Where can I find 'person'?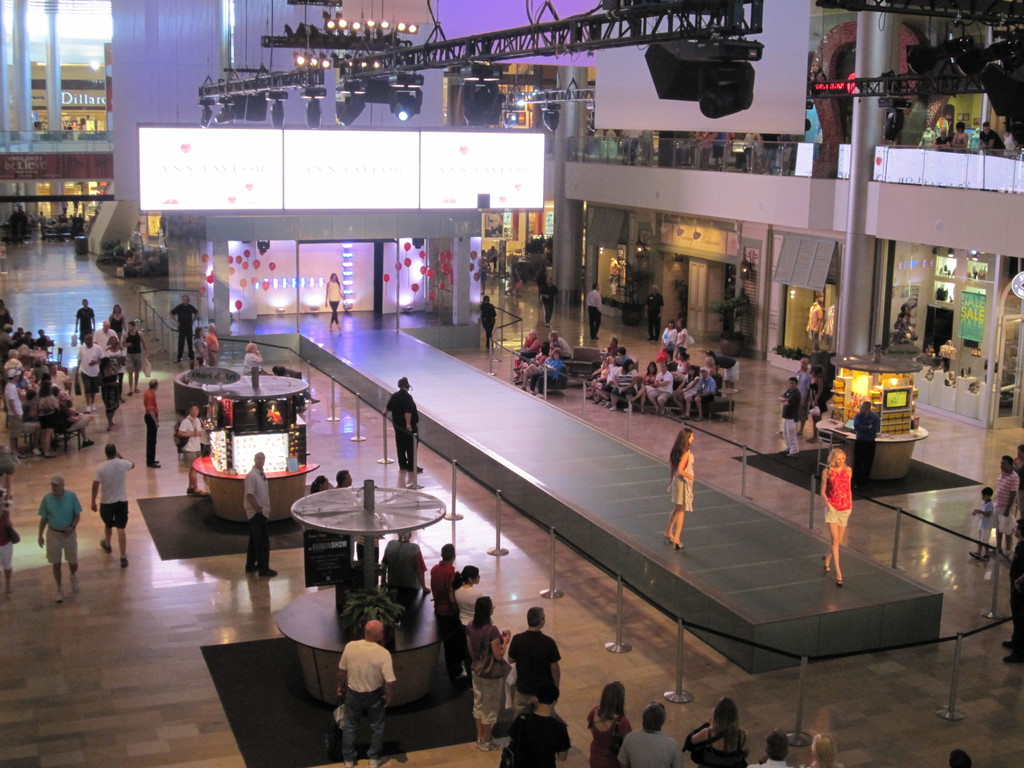
You can find it at 308, 474, 330, 493.
